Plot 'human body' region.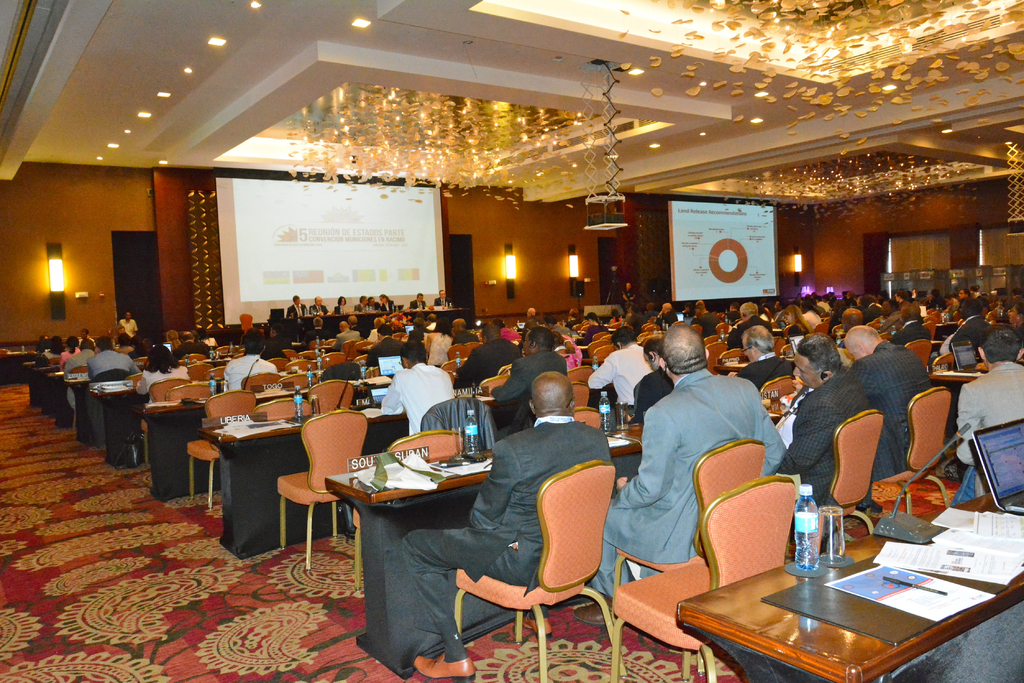
Plotted at select_region(433, 289, 452, 305).
